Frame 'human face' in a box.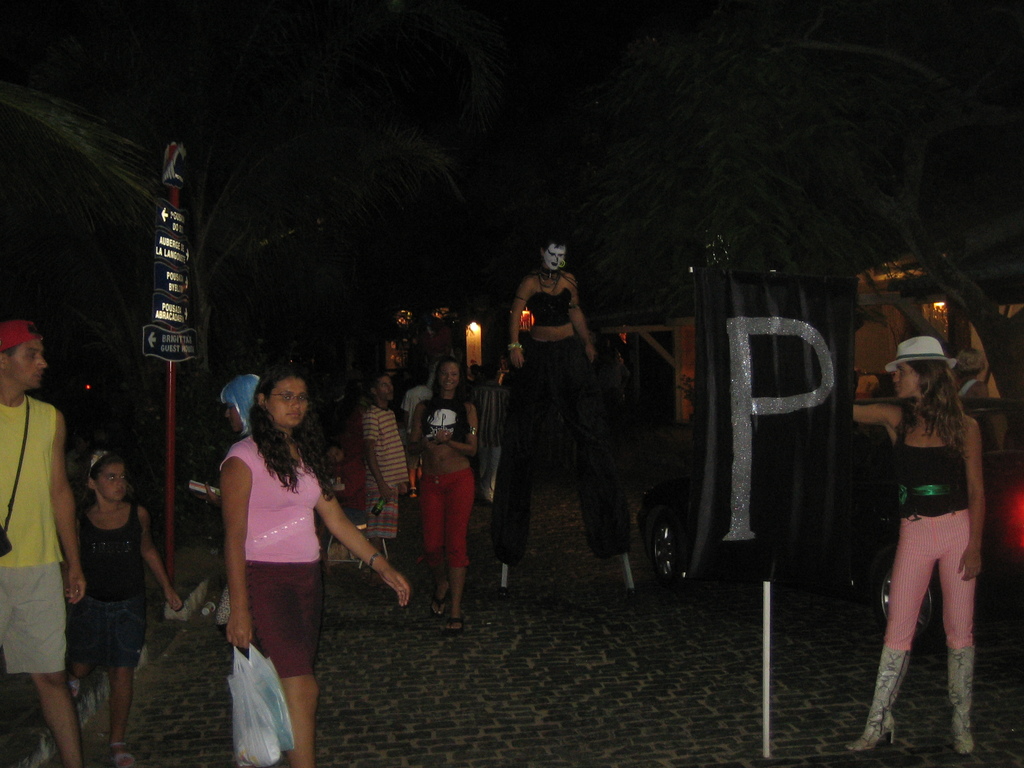
[97, 467, 129, 505].
